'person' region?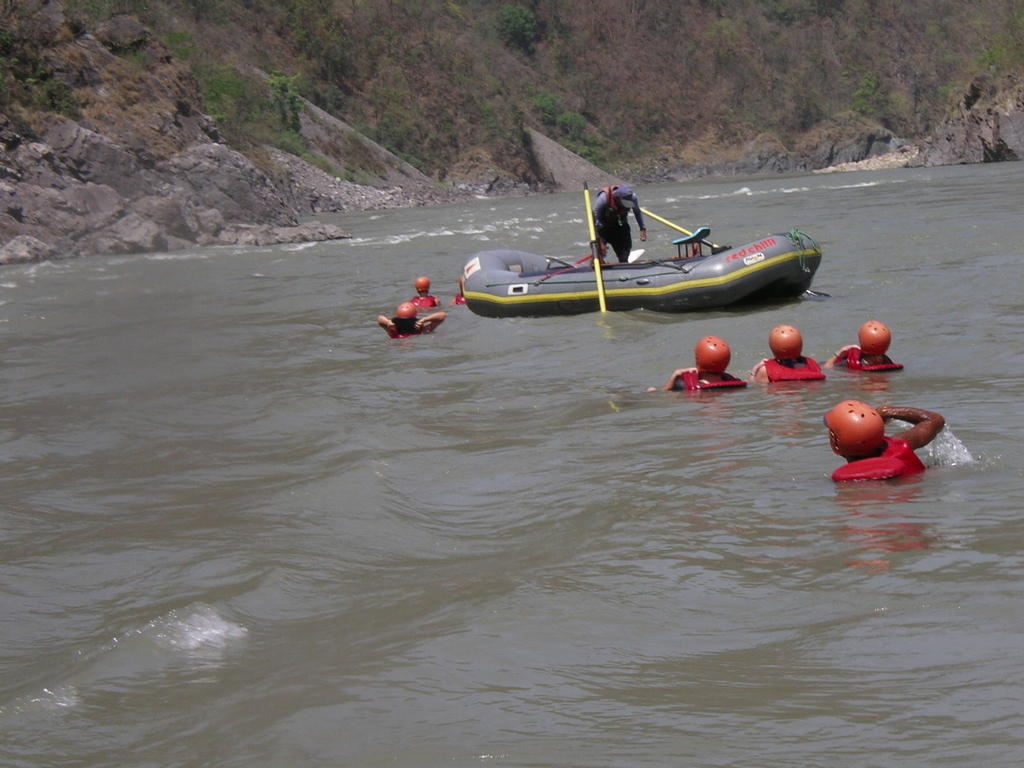
(left=819, top=318, right=900, bottom=371)
